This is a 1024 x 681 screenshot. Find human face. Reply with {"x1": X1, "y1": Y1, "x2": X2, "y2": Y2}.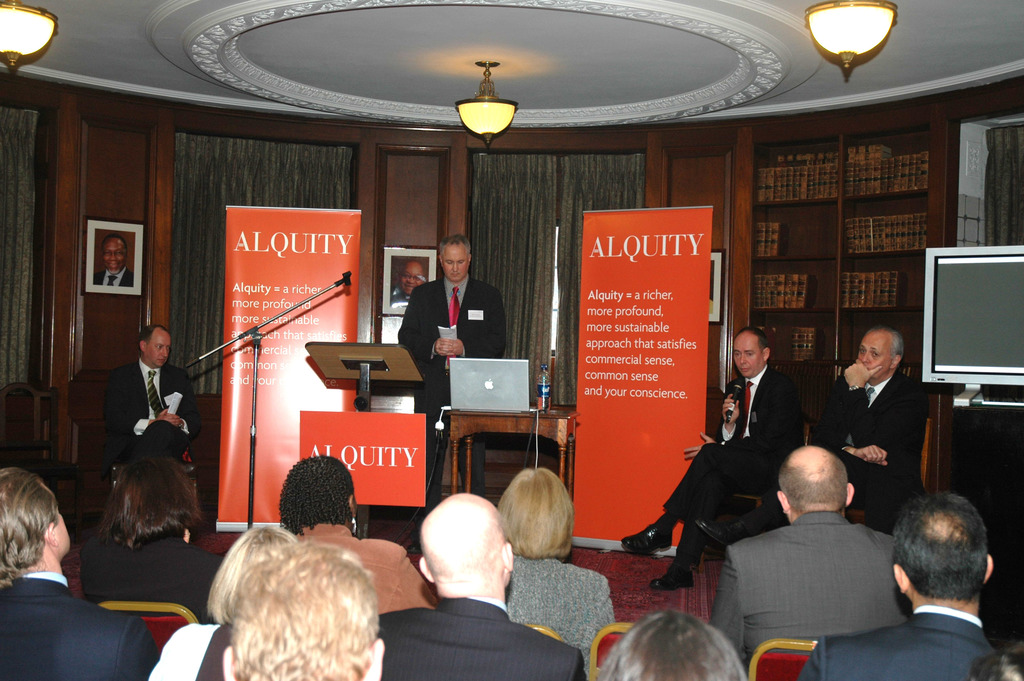
{"x1": 442, "y1": 246, "x2": 469, "y2": 279}.
